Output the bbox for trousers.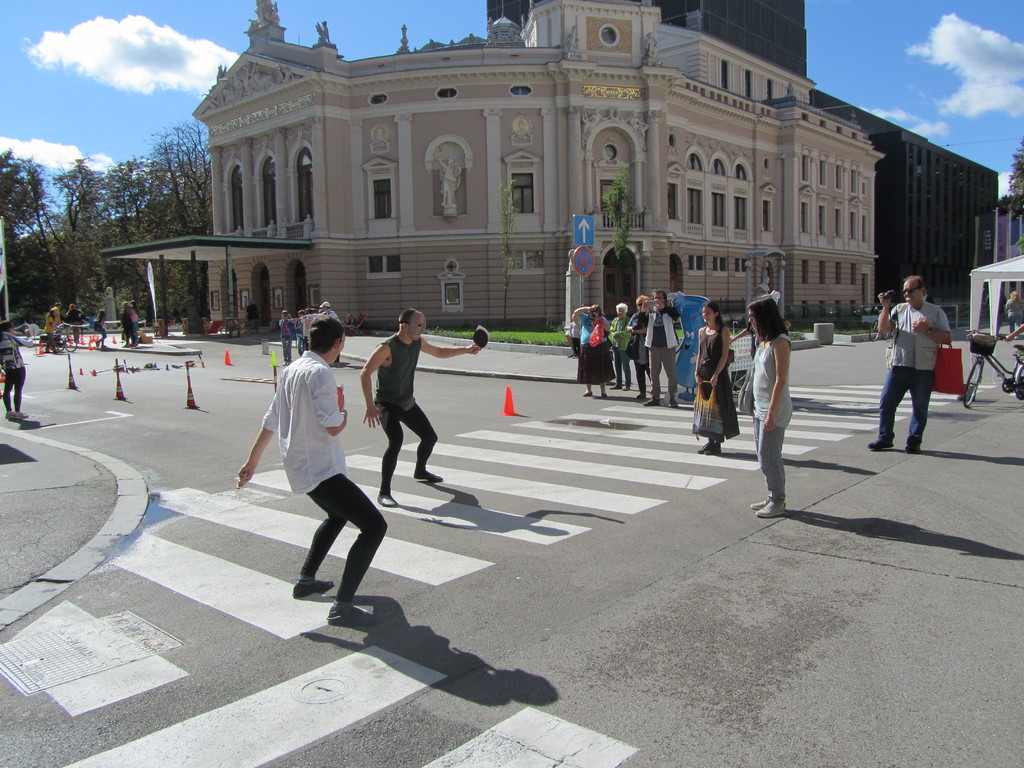
x1=634, y1=360, x2=660, y2=397.
